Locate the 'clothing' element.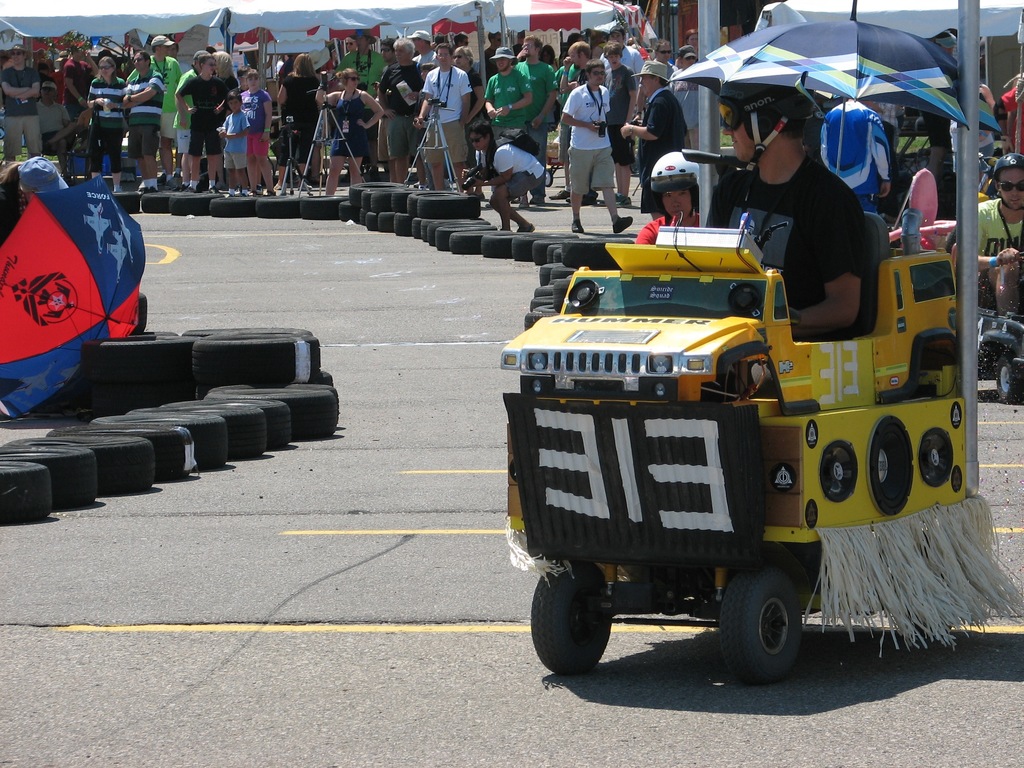
Element bbox: <box>600,65,631,173</box>.
